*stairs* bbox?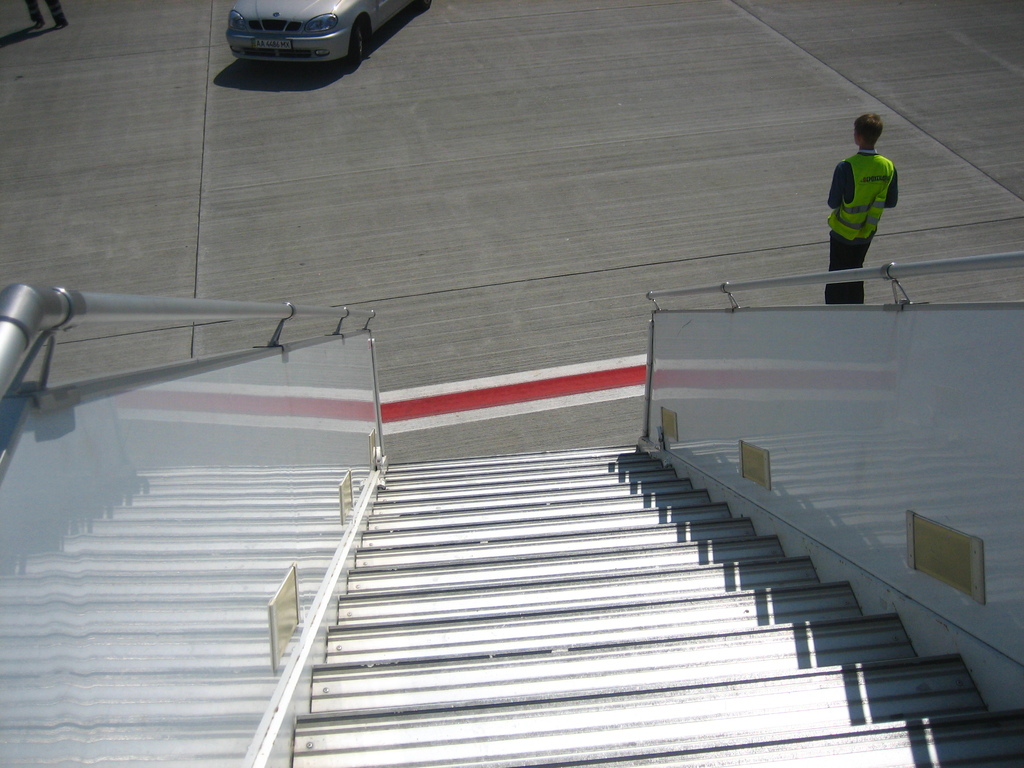
[267,431,1023,767]
